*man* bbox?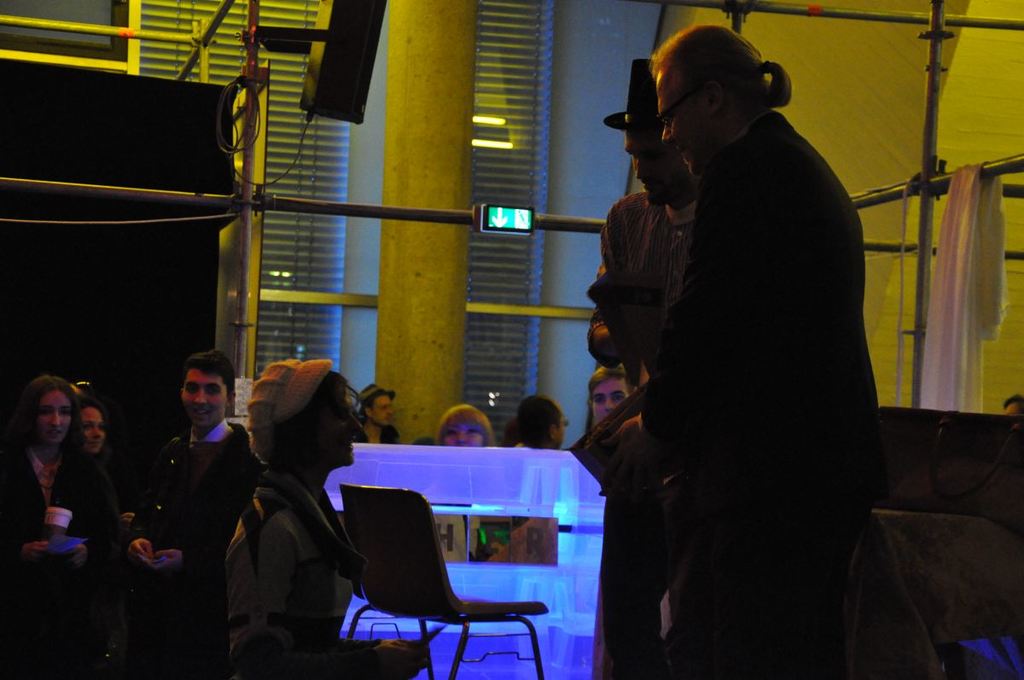
region(120, 348, 266, 679)
